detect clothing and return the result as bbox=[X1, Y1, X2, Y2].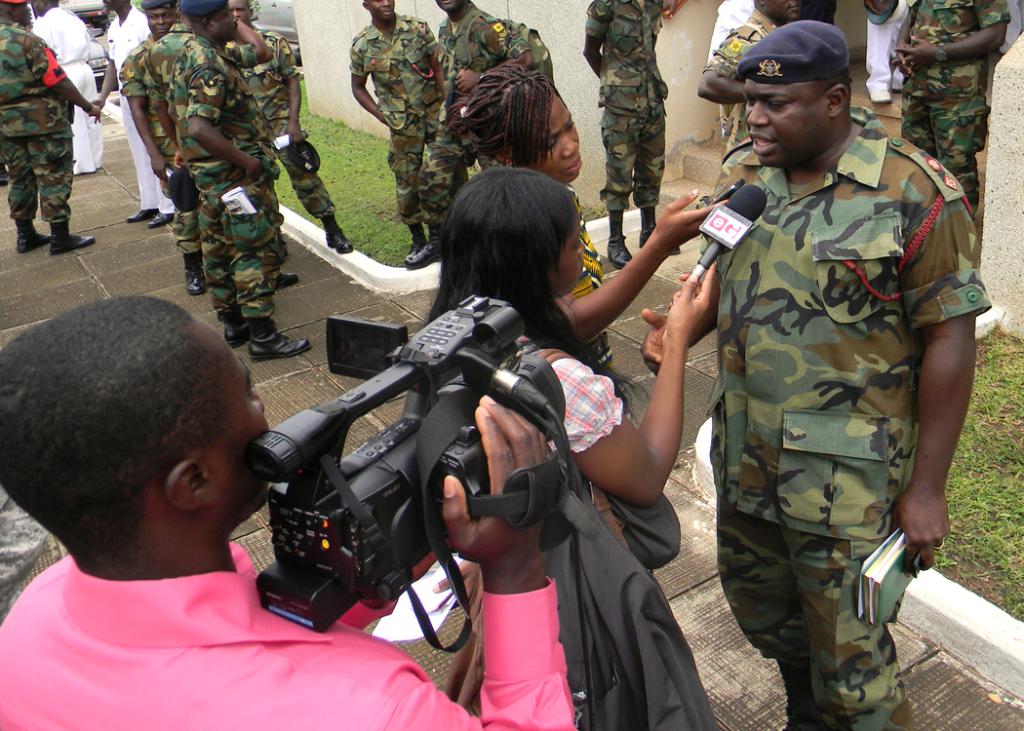
bbox=[0, 17, 76, 220].
